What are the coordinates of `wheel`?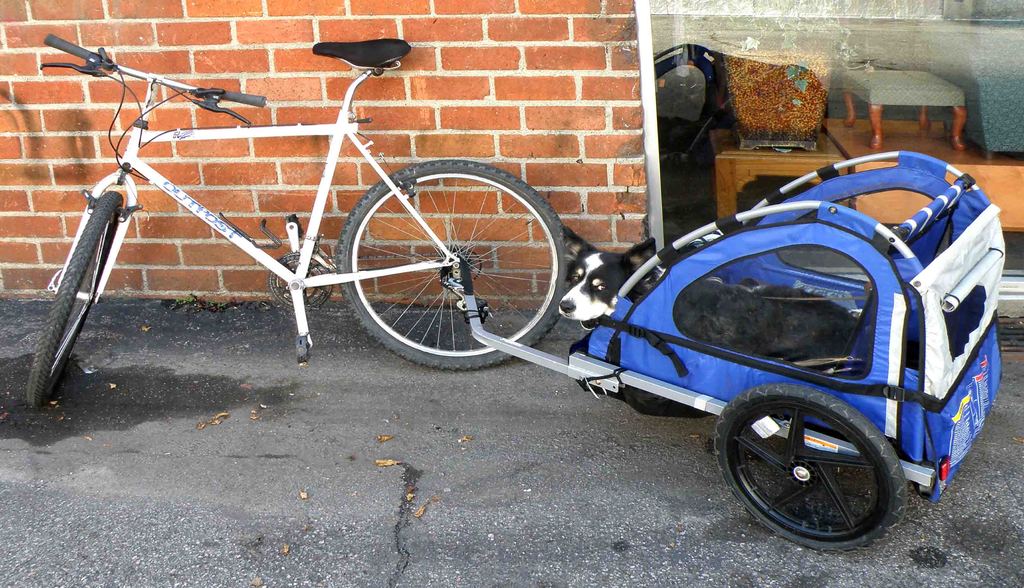
(728,388,905,534).
